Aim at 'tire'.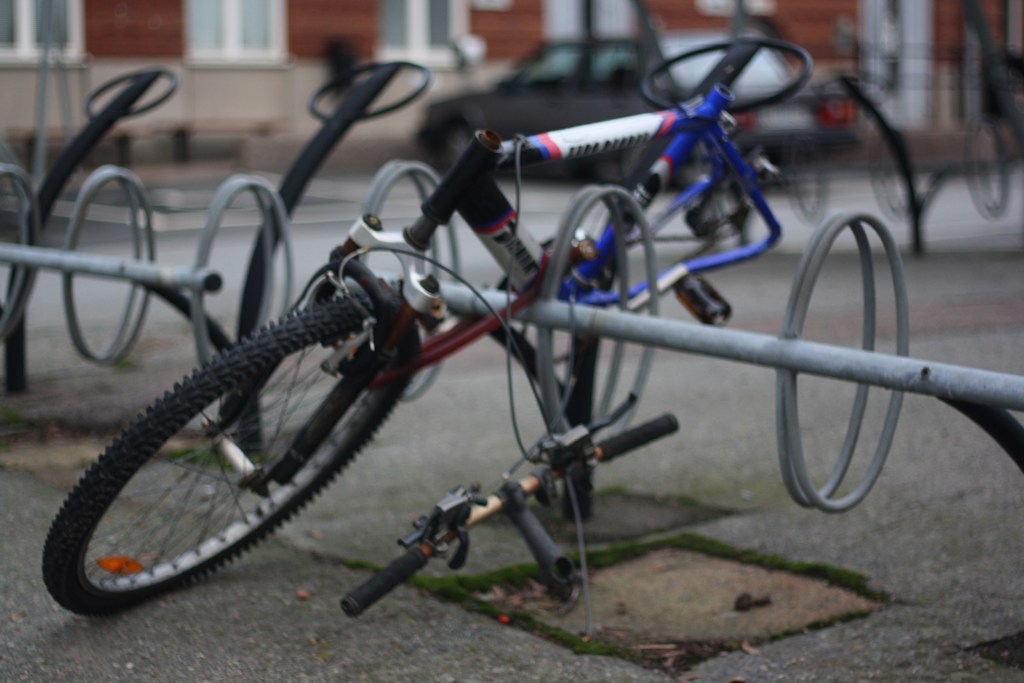
Aimed at [left=43, top=295, right=420, bottom=614].
